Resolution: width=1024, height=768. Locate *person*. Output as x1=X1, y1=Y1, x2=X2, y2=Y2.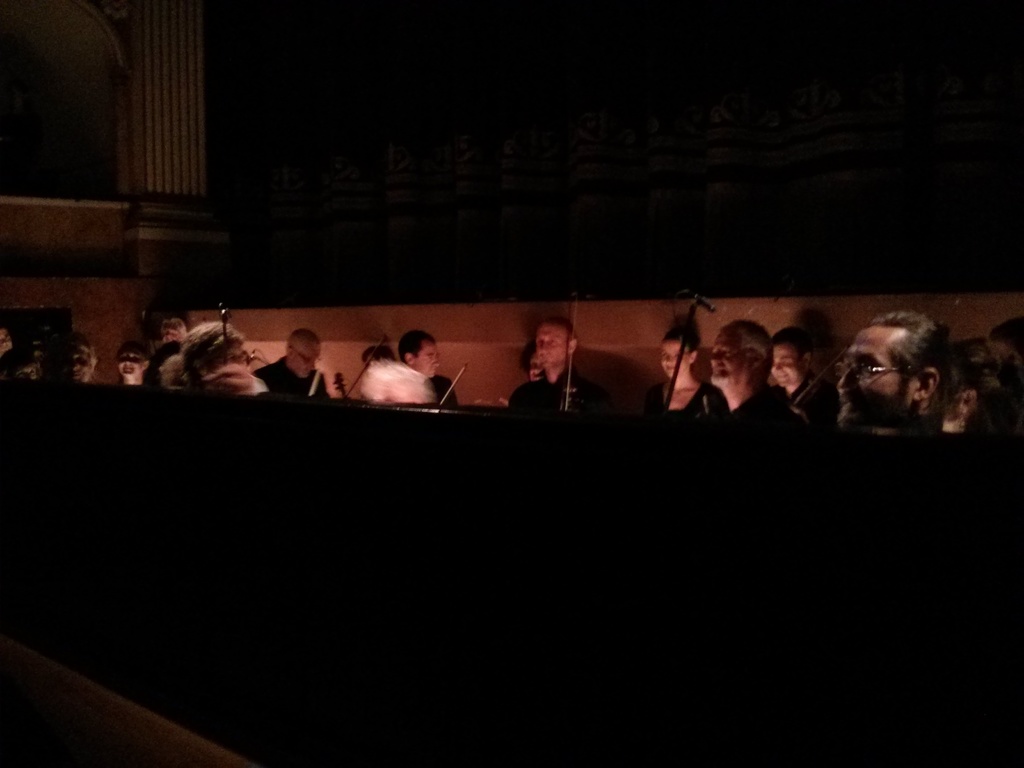
x1=356, y1=344, x2=400, y2=364.
